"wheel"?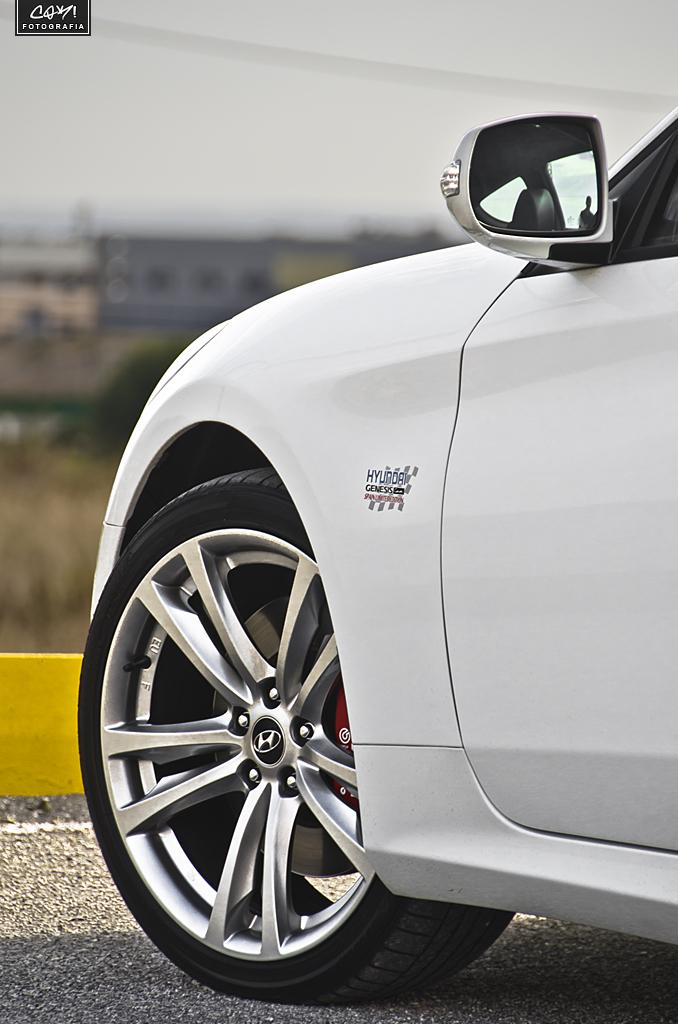
left=77, top=459, right=519, bottom=1006
